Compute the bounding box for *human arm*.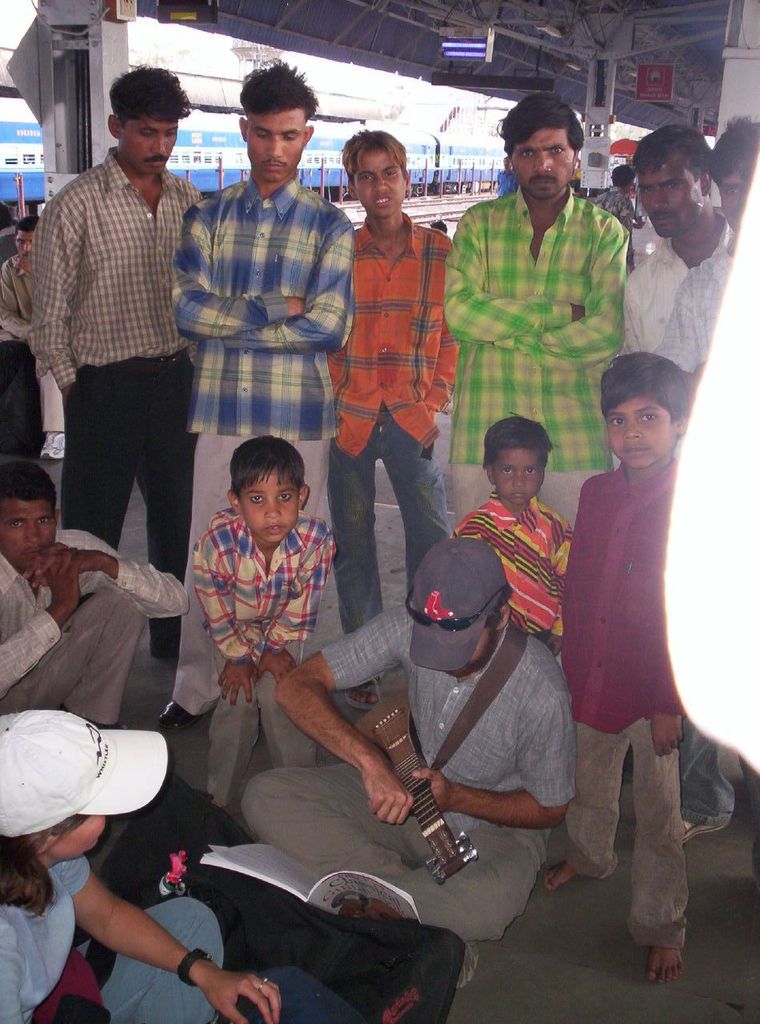
66, 847, 278, 1023.
